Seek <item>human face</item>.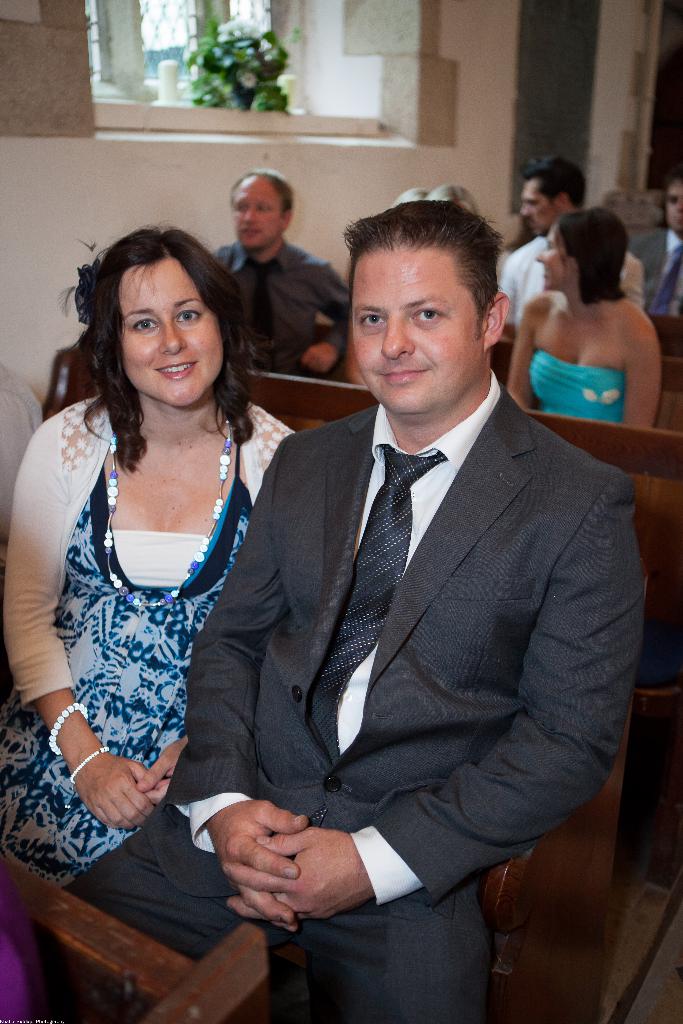
left=537, top=228, right=573, bottom=293.
